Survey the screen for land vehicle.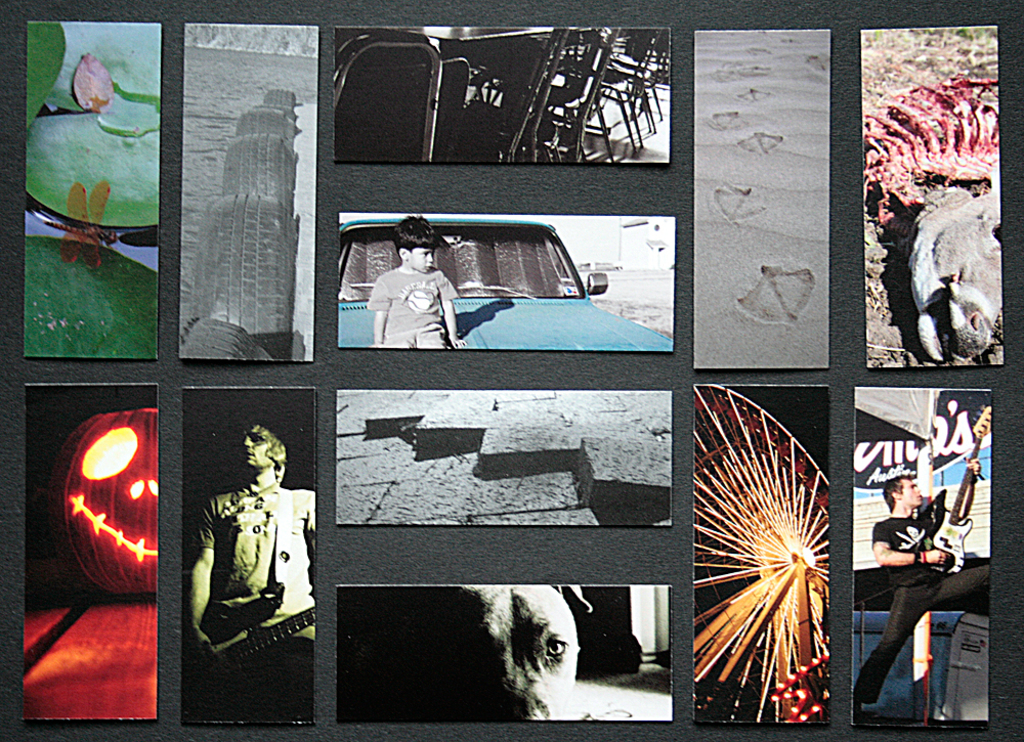
Survey found: (855,552,989,727).
